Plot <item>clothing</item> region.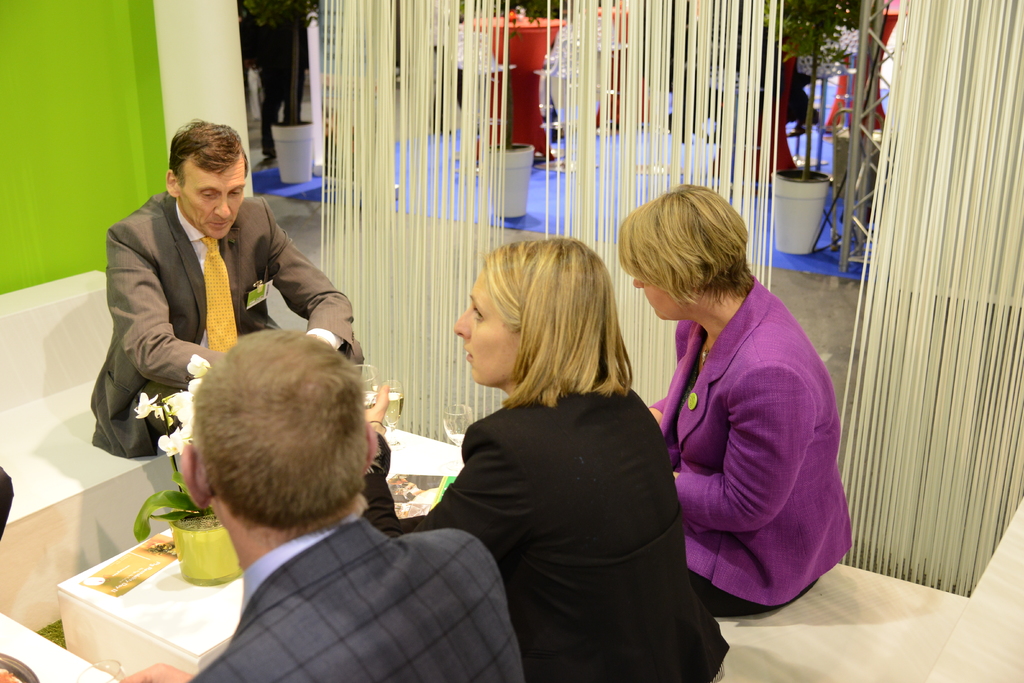
Plotted at (644,274,853,616).
